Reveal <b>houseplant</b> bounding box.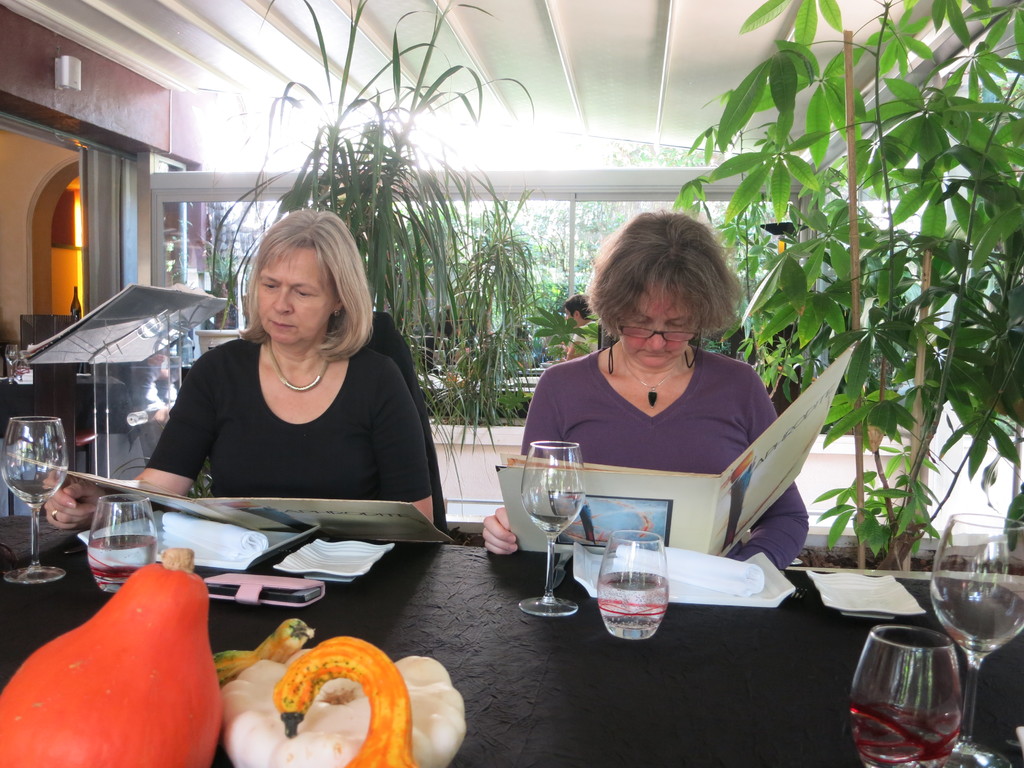
Revealed: select_region(207, 0, 541, 323).
